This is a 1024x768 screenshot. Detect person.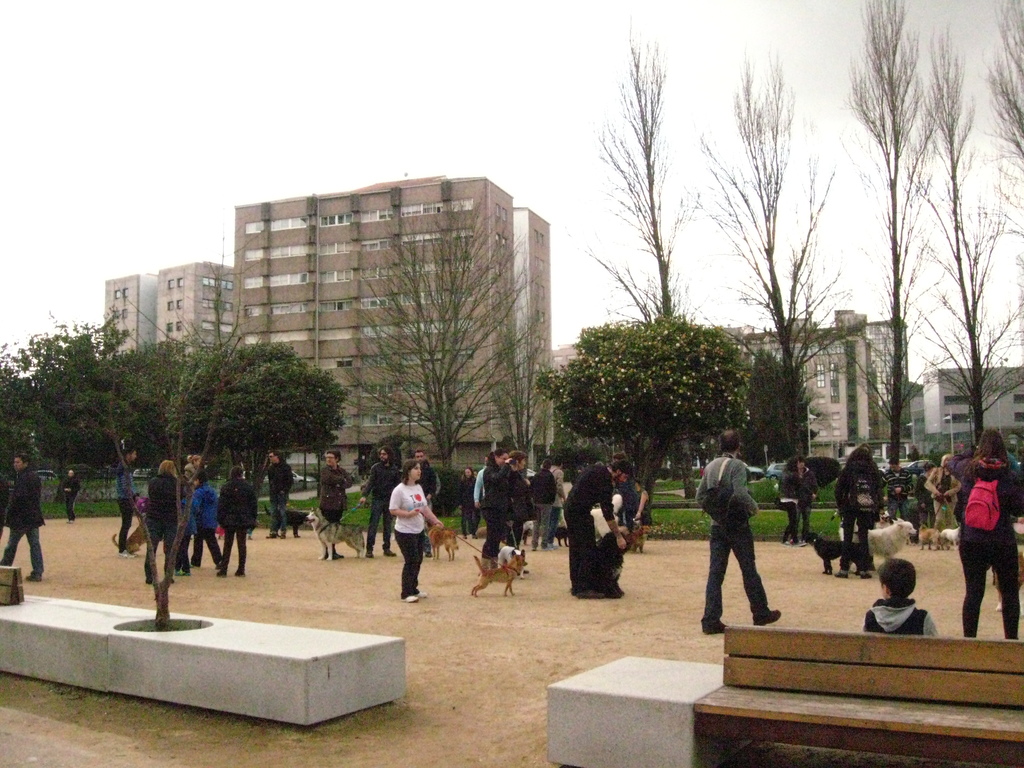
(x1=448, y1=462, x2=473, y2=535).
